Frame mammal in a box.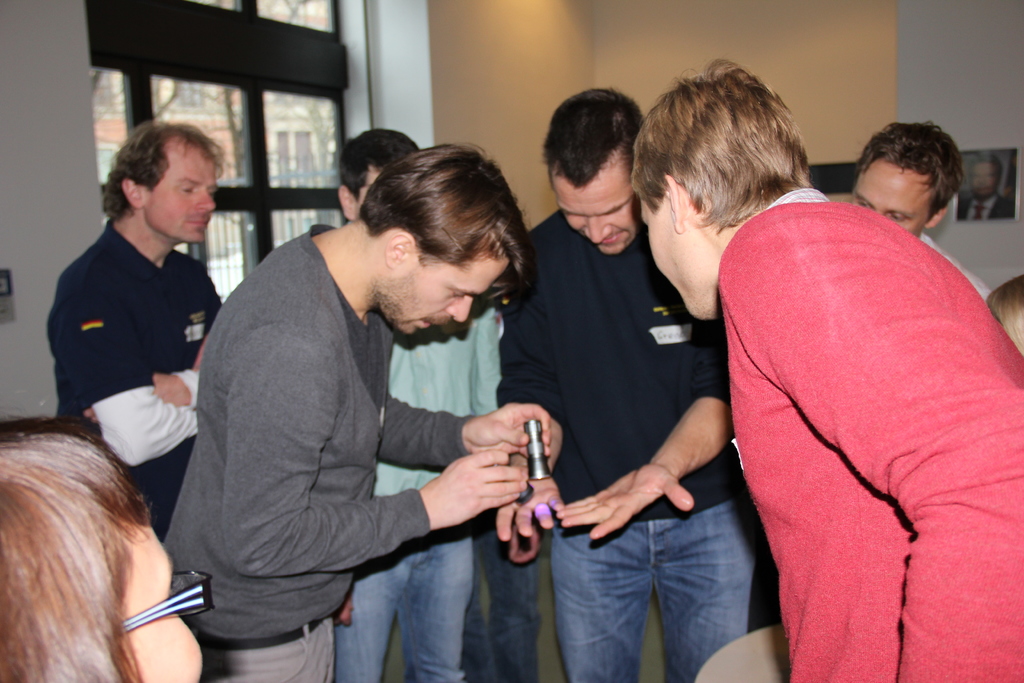
bbox=[628, 44, 1023, 682].
